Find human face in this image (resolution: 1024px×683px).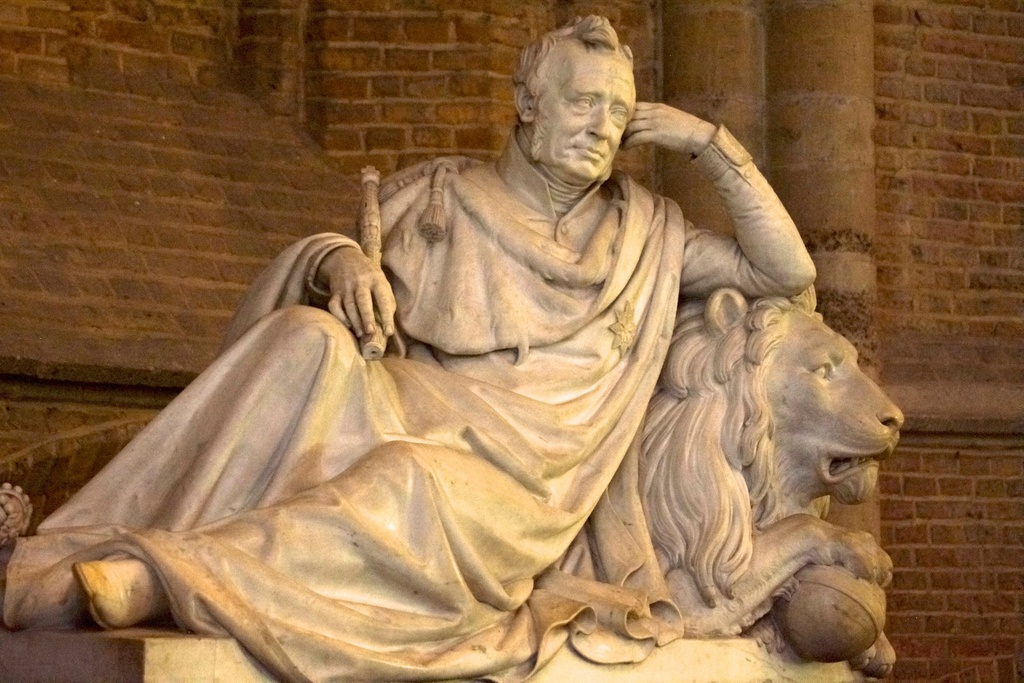
(532, 56, 636, 181).
